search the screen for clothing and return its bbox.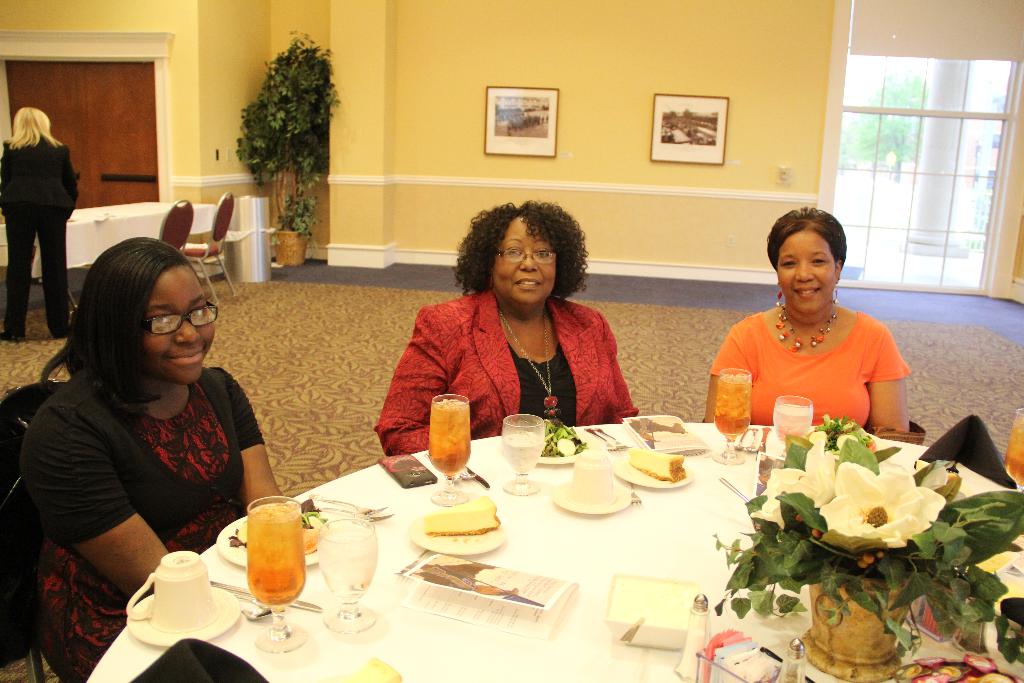
Found: BBox(15, 365, 273, 682).
